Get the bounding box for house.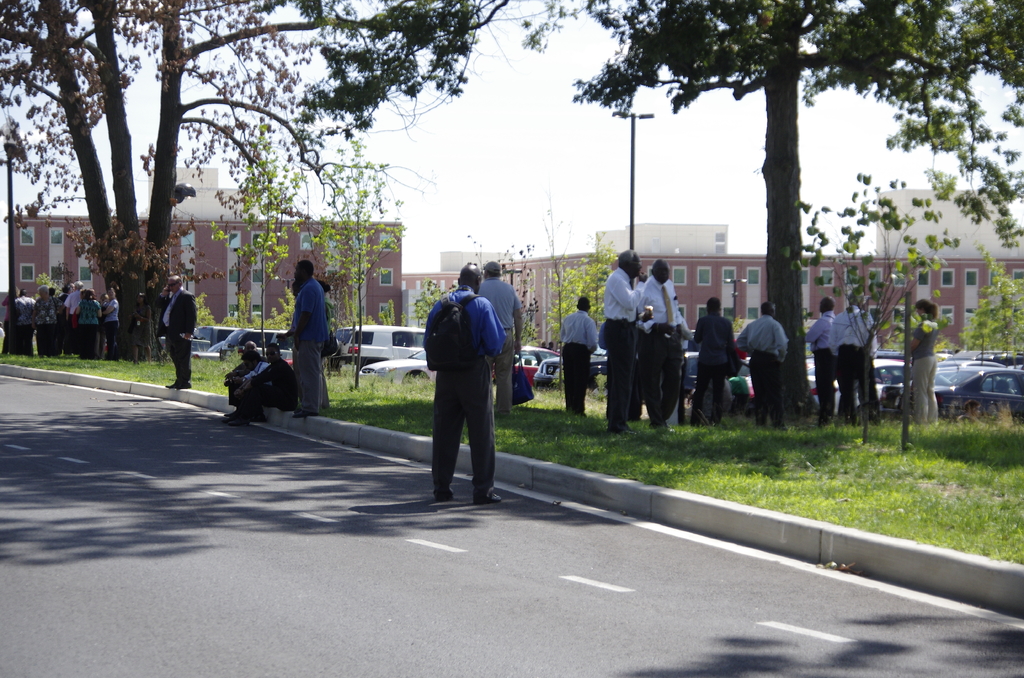
box=[808, 183, 1023, 373].
